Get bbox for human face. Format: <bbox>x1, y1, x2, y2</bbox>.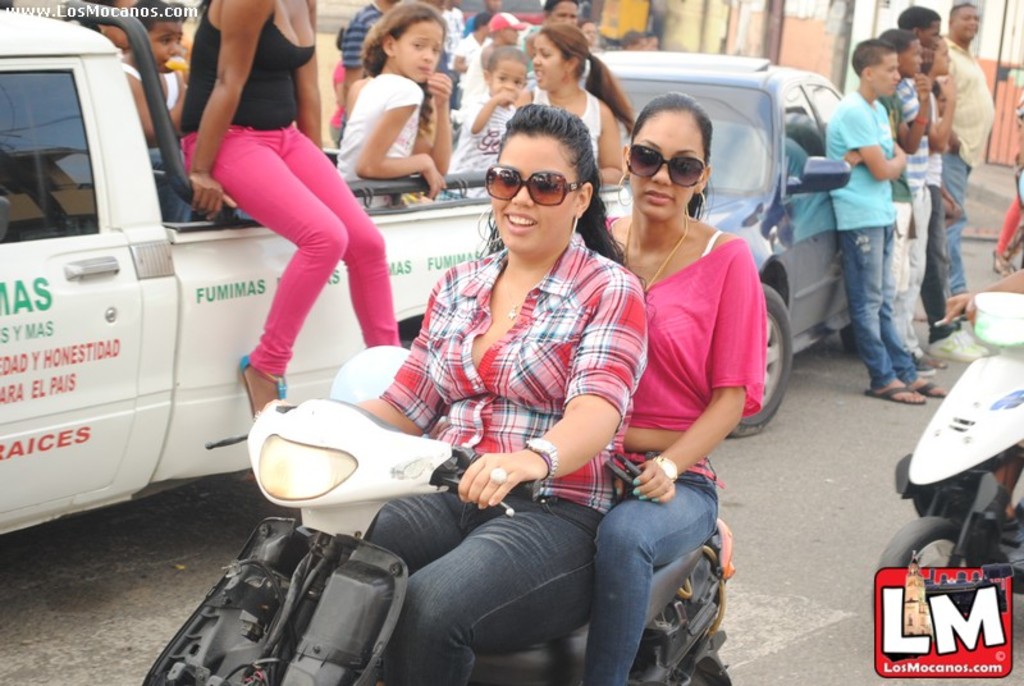
<bbox>485, 134, 576, 250</bbox>.
